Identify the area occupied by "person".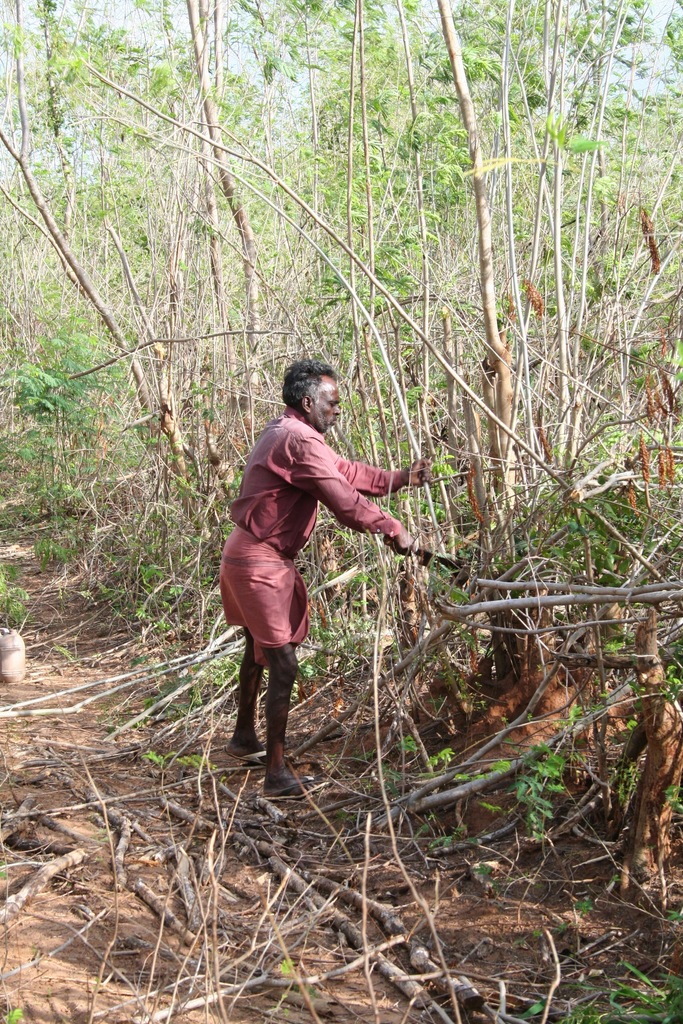
Area: pyautogui.locateOnScreen(206, 361, 420, 806).
